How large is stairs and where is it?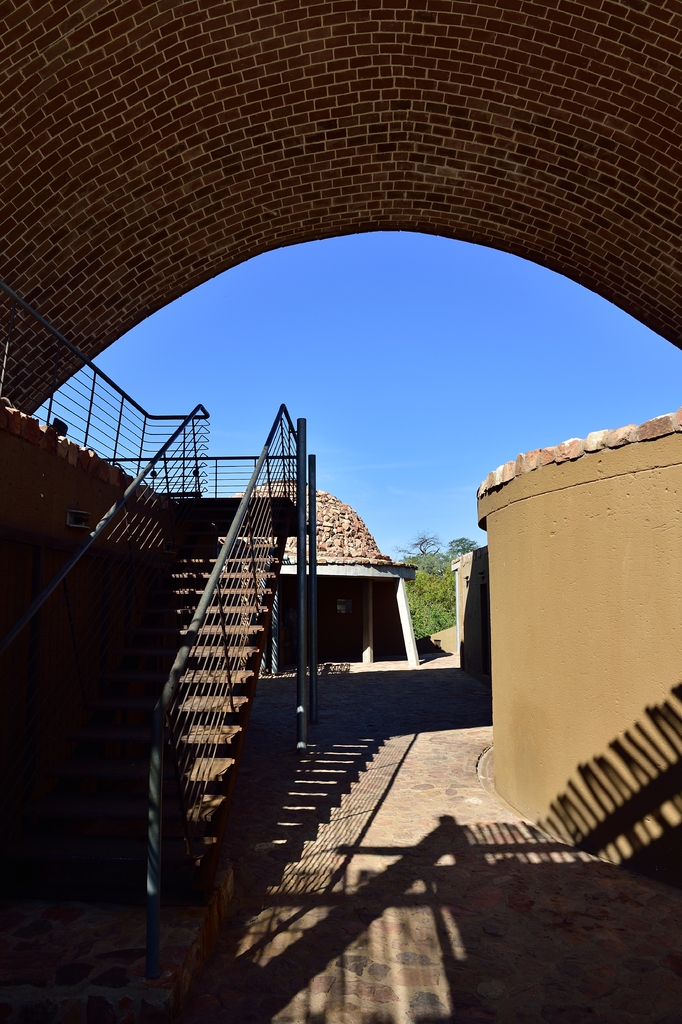
Bounding box: bbox=[0, 497, 299, 924].
